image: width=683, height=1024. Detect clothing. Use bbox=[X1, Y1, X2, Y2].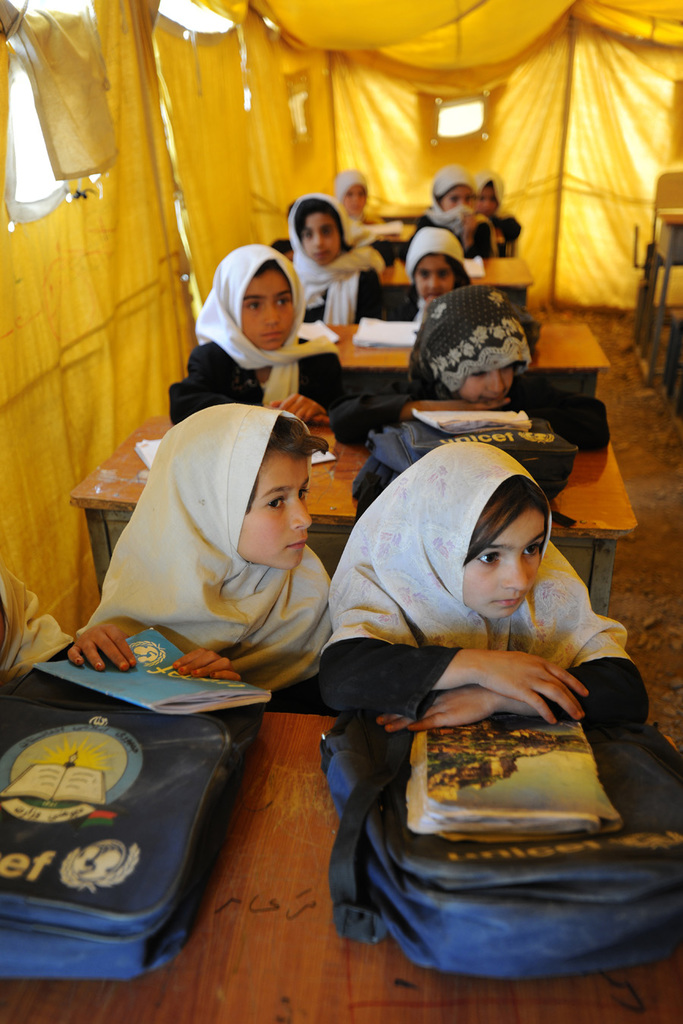
bbox=[402, 226, 474, 312].
